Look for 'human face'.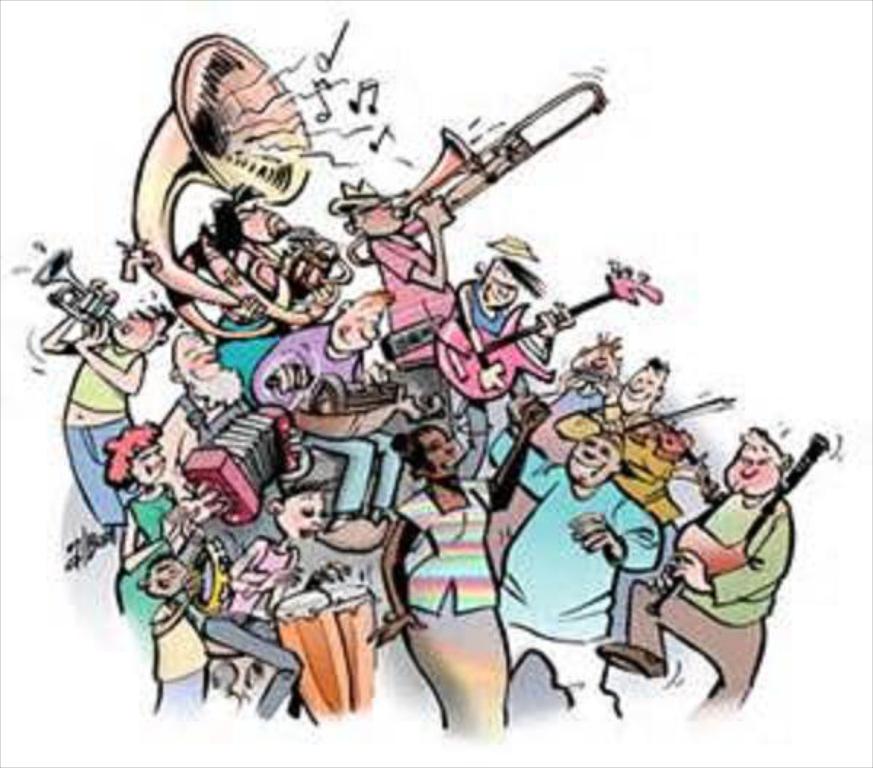
Found: select_region(572, 339, 623, 384).
